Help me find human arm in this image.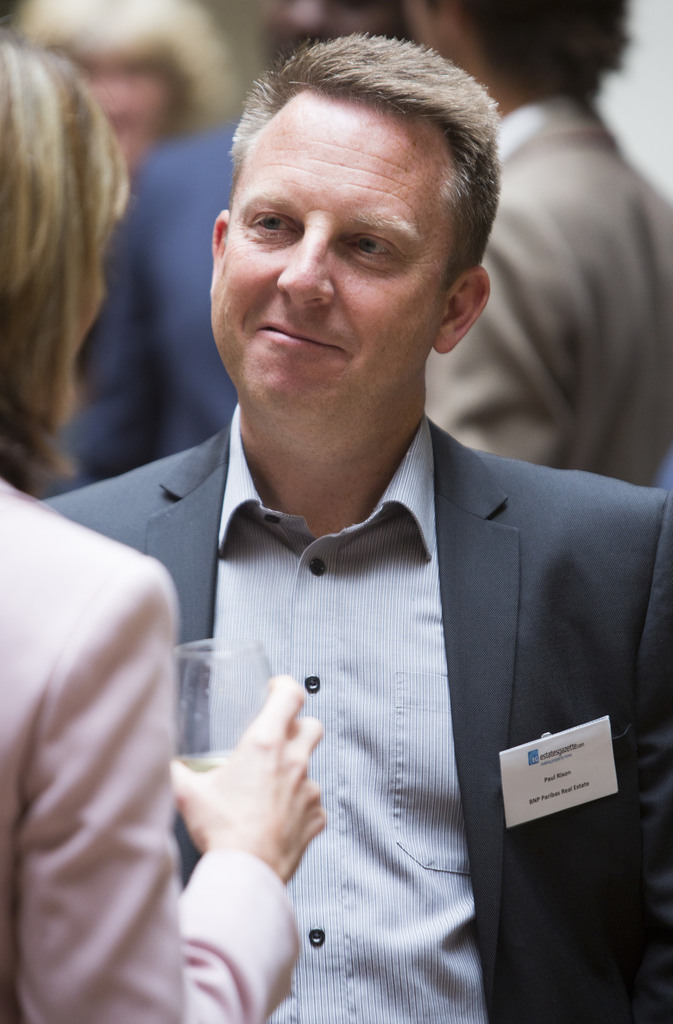
Found it: [61, 602, 298, 1009].
